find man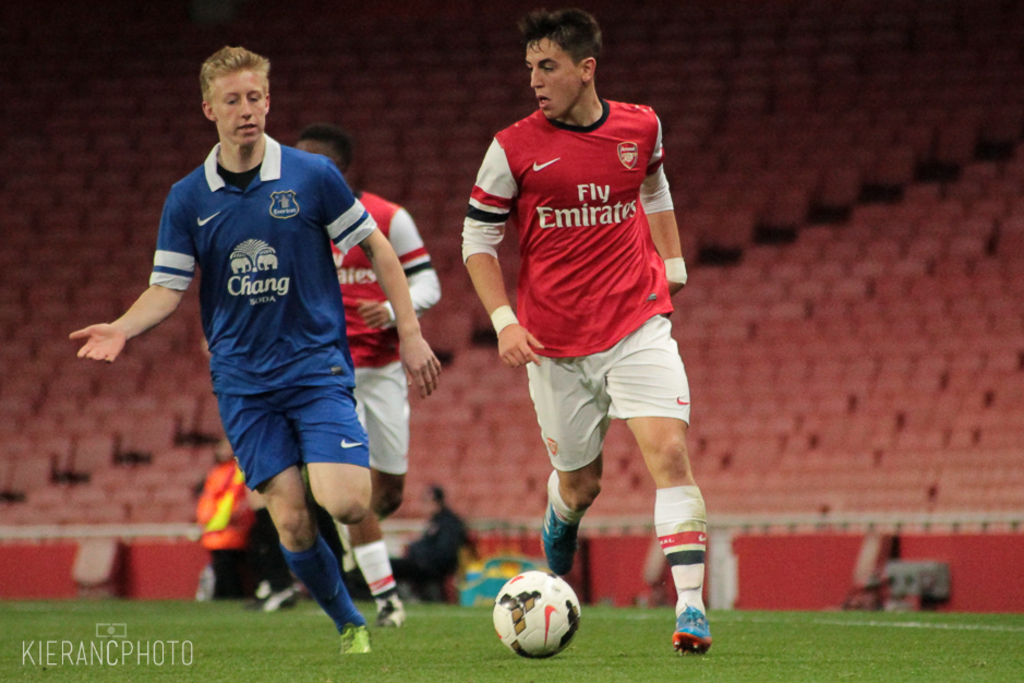
{"x1": 57, "y1": 43, "x2": 444, "y2": 651}
